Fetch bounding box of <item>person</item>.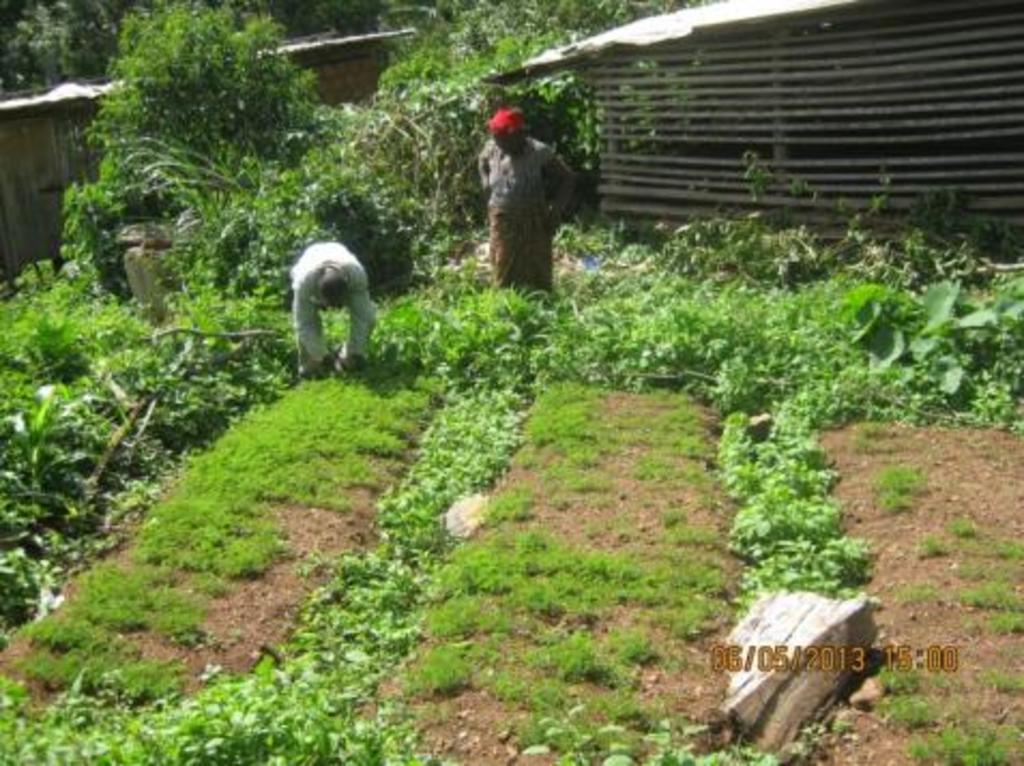
Bbox: bbox(294, 236, 374, 378).
